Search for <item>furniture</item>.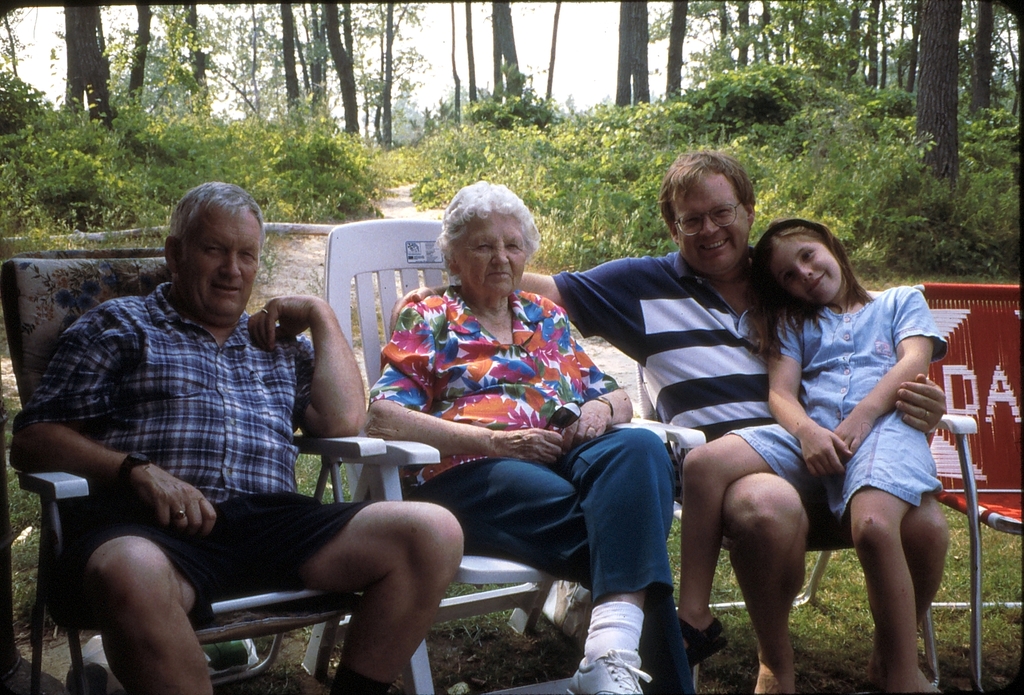
Found at x1=0, y1=248, x2=386, y2=694.
